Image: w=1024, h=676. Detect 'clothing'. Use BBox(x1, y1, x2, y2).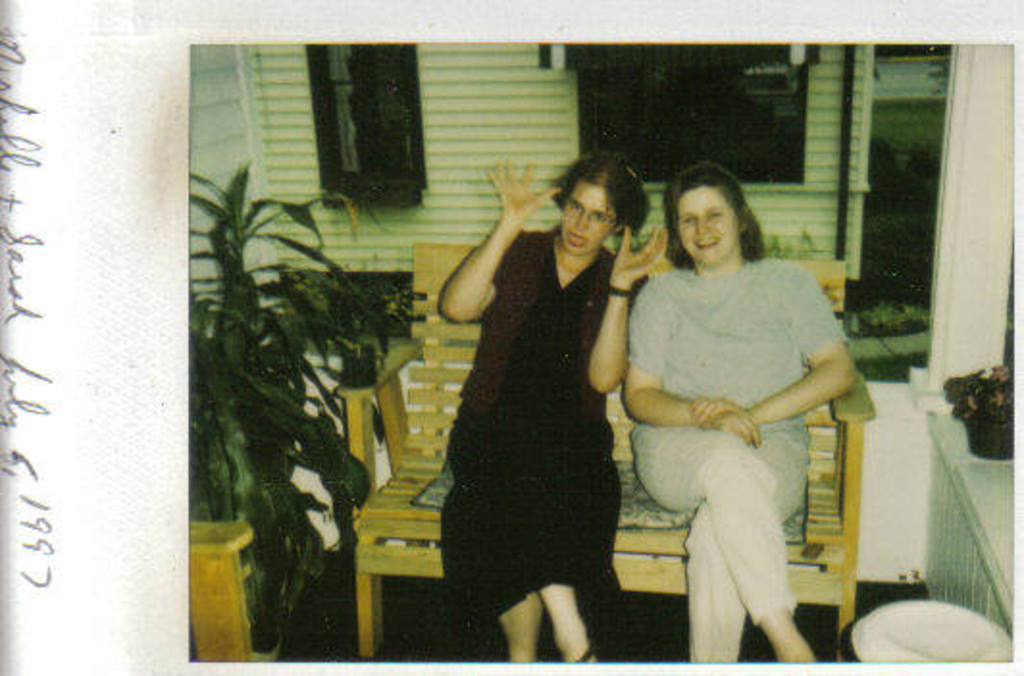
BBox(443, 227, 624, 628).
